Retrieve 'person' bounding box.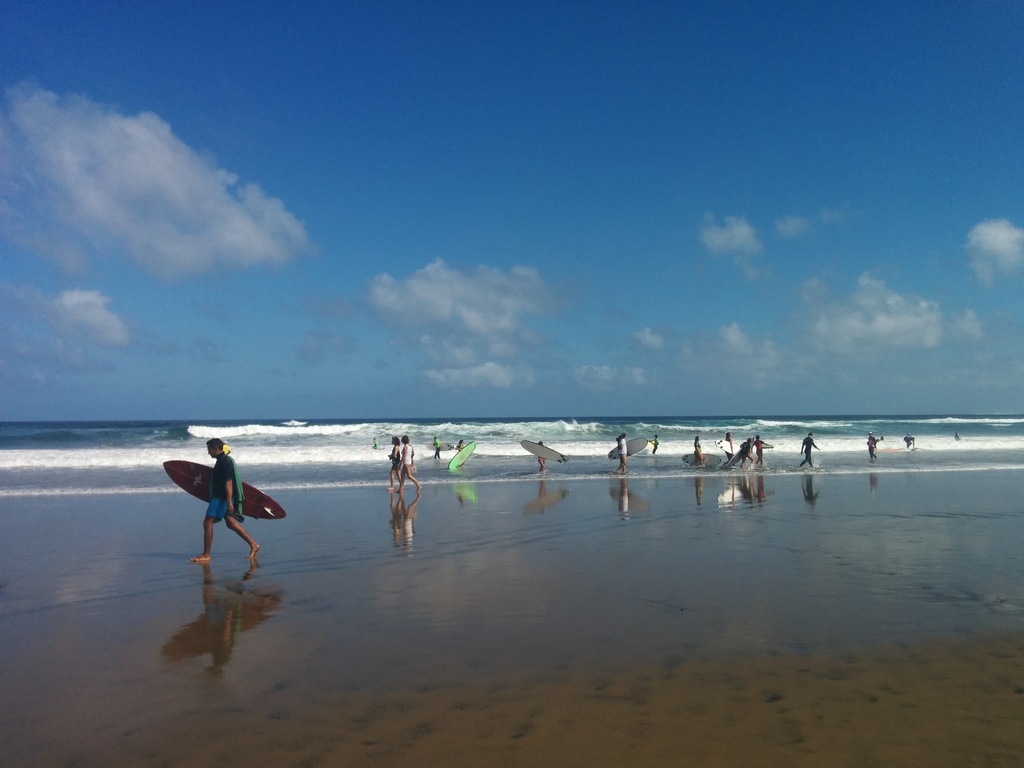
Bounding box: [left=394, top=437, right=417, bottom=486].
